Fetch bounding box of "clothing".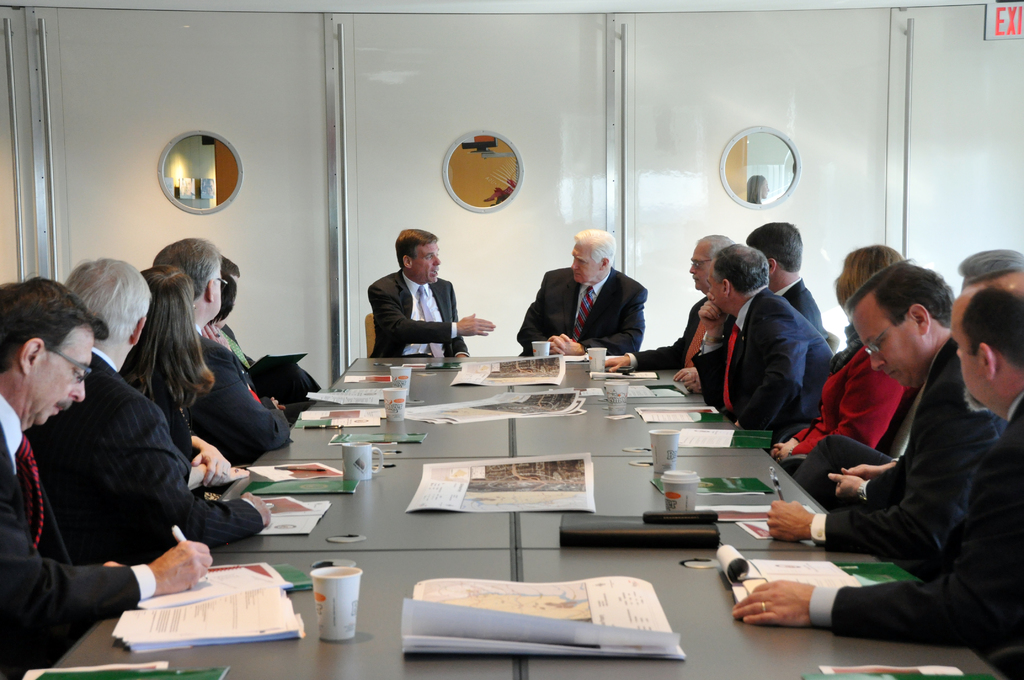
Bbox: bbox=[790, 432, 911, 511].
